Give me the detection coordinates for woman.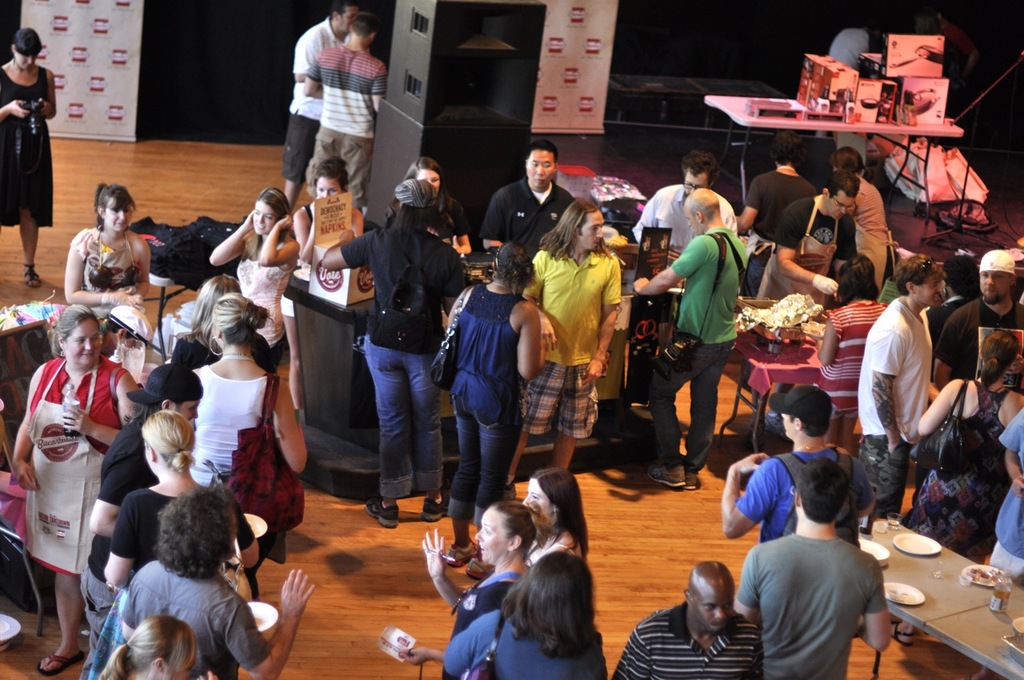
888:329:1023:644.
